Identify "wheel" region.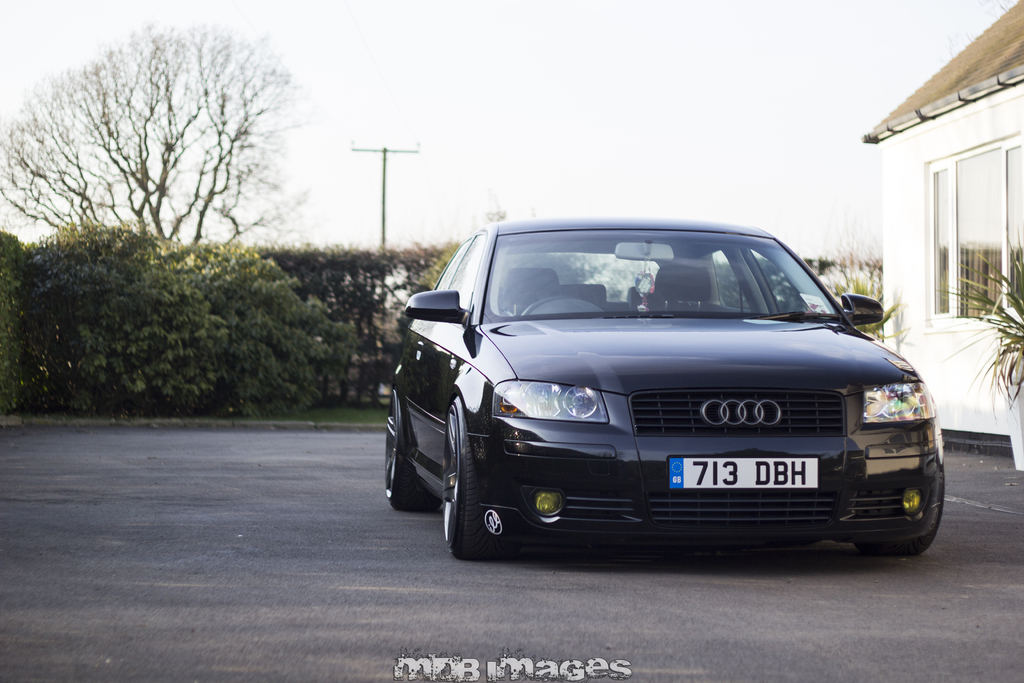
Region: detection(524, 295, 593, 322).
